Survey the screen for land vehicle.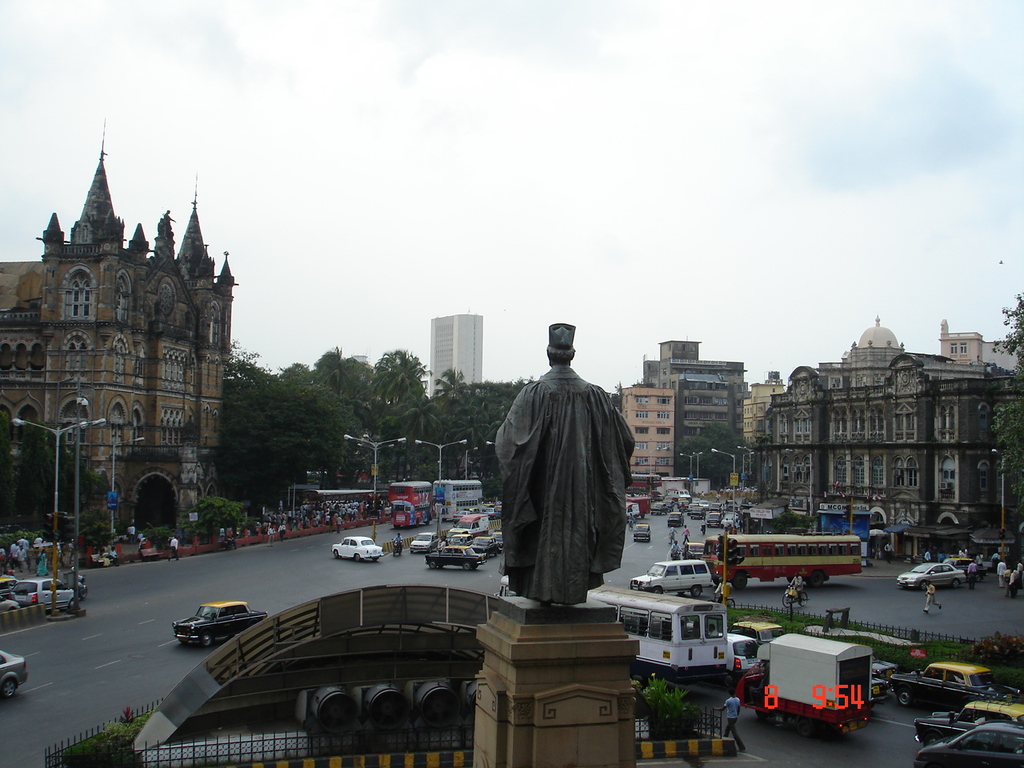
Survey found: <region>778, 583, 810, 610</region>.
